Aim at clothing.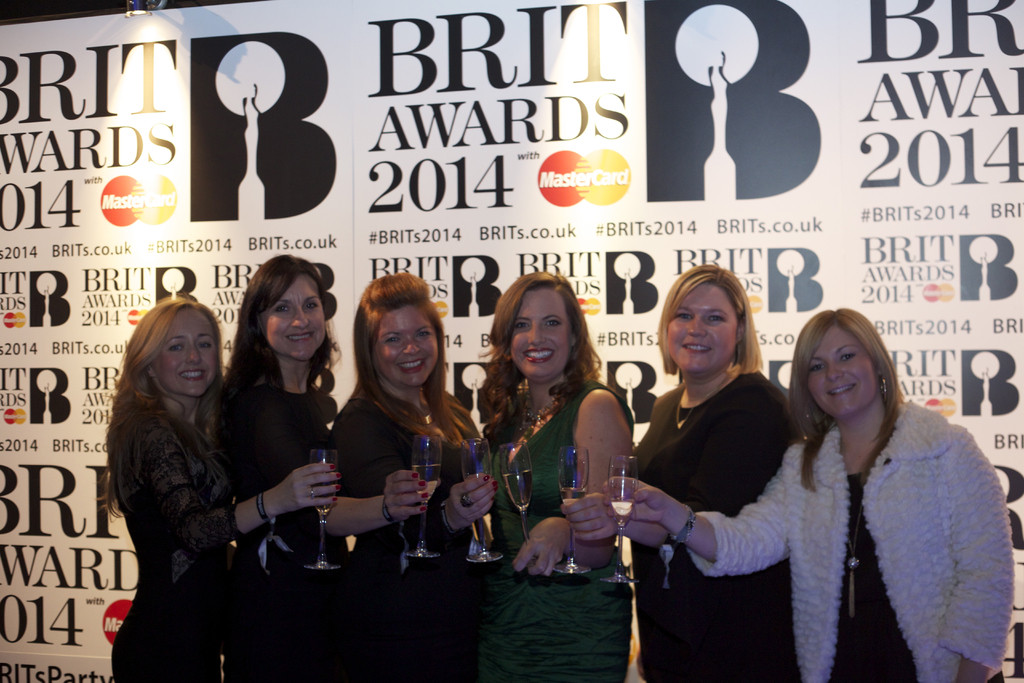
Aimed at x1=216, y1=382, x2=358, y2=682.
